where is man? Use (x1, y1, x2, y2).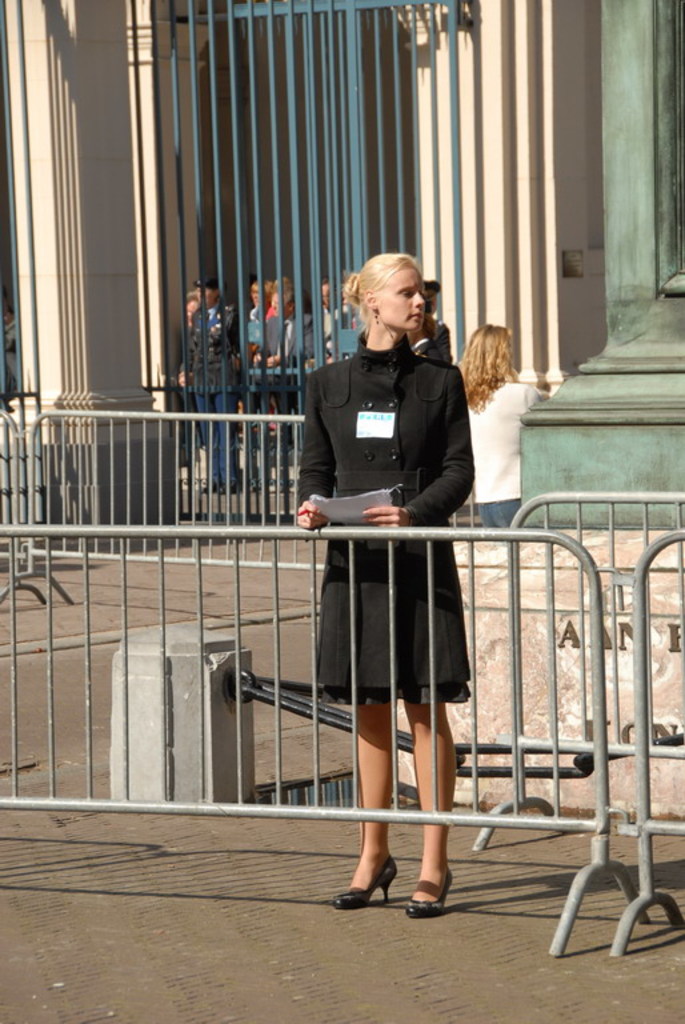
(176, 268, 244, 499).
